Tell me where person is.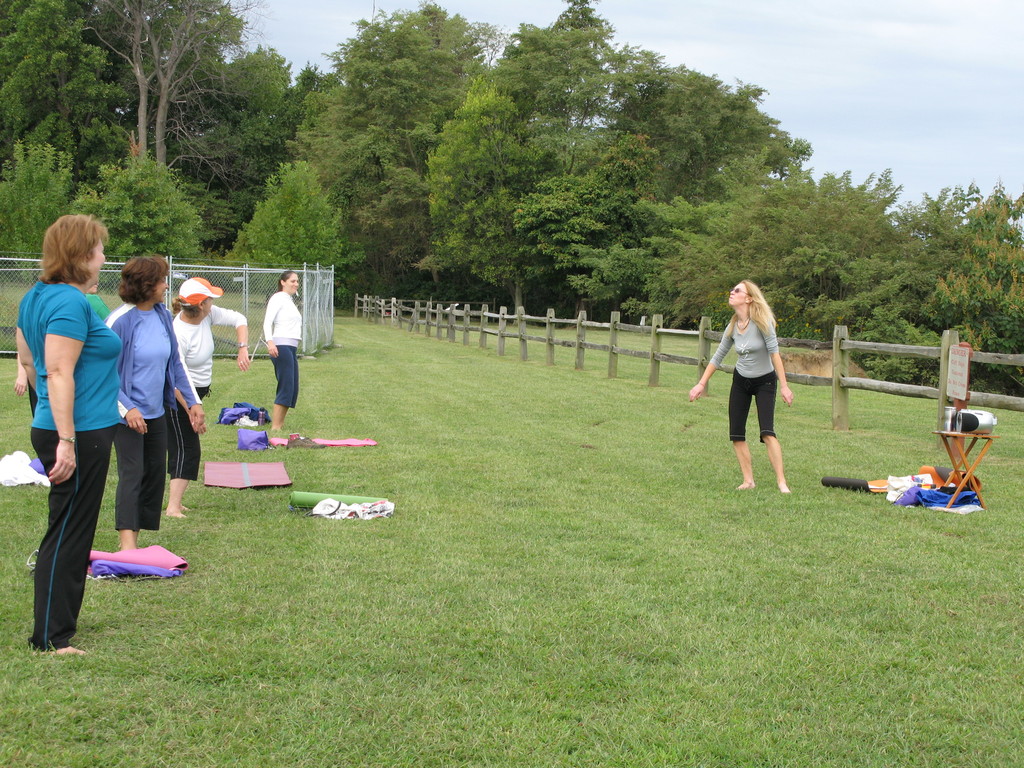
person is at locate(683, 280, 804, 499).
